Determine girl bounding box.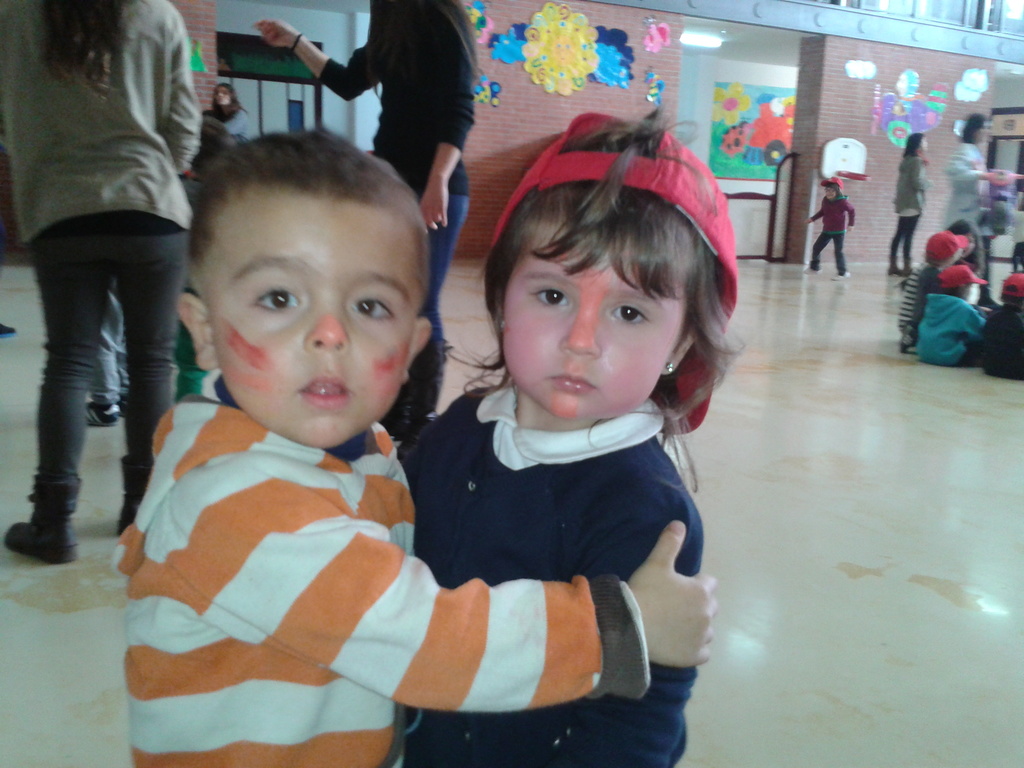
Determined: box(395, 108, 744, 767).
